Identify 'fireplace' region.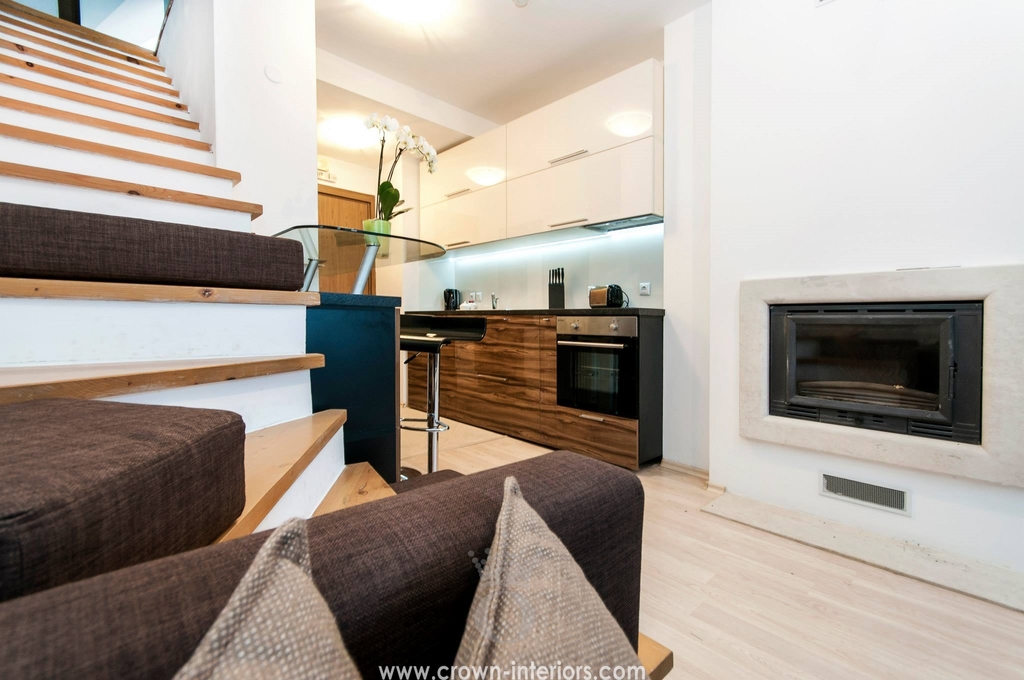
Region: {"left": 740, "top": 264, "right": 1023, "bottom": 490}.
